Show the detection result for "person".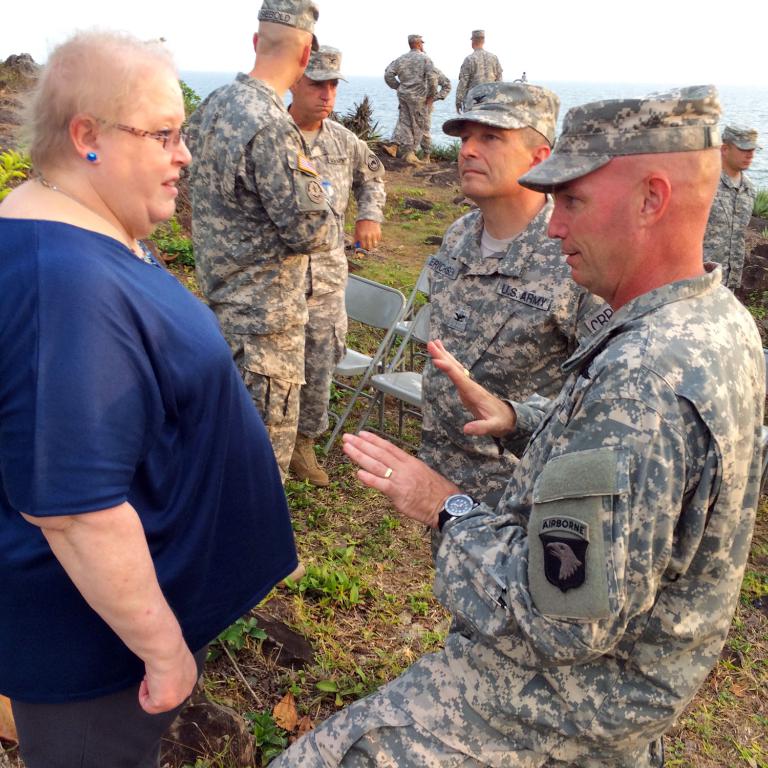
l=451, t=28, r=502, b=119.
